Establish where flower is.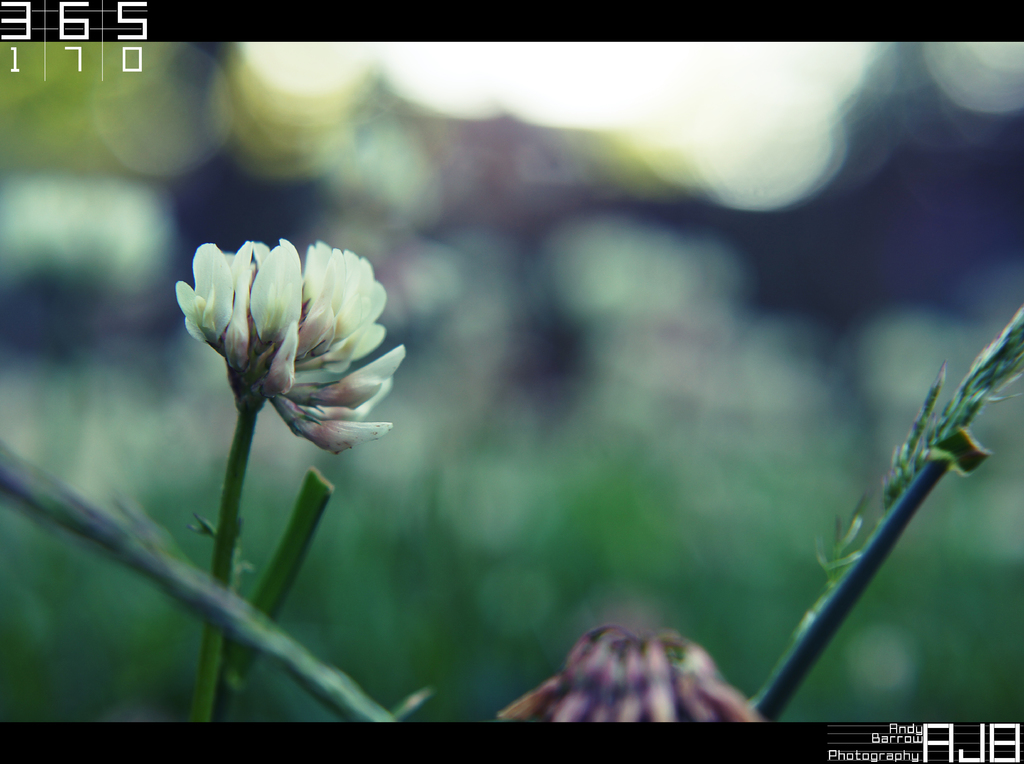
Established at pyautogui.locateOnScreen(173, 232, 399, 465).
